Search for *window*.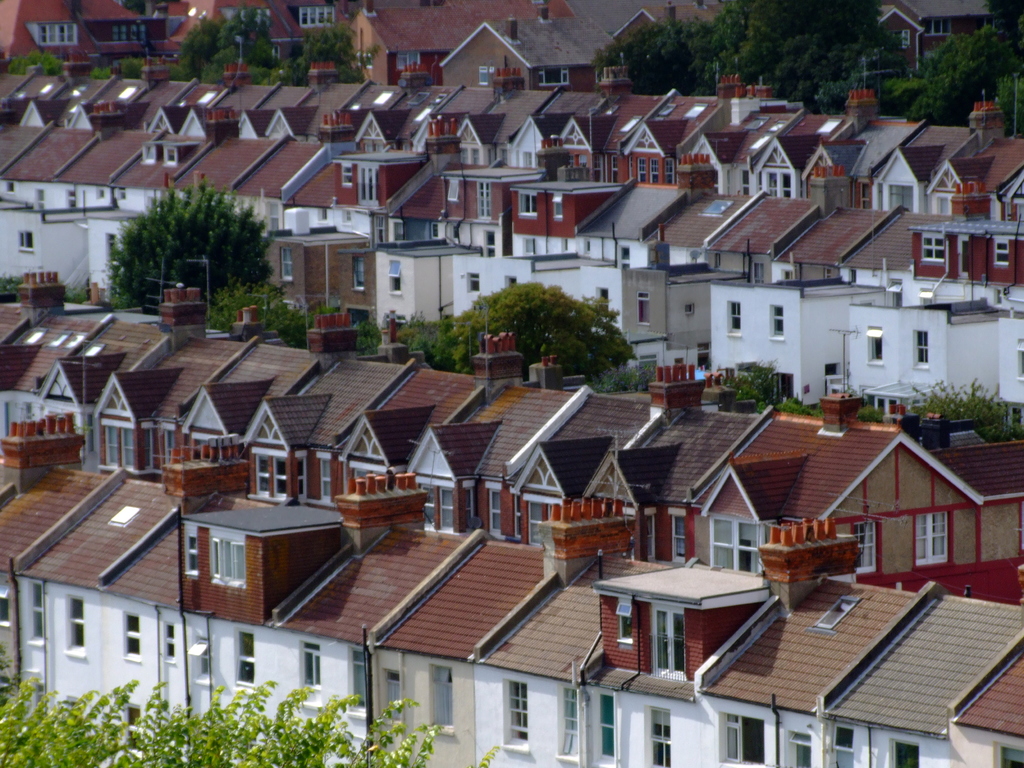
Found at [235,632,259,682].
